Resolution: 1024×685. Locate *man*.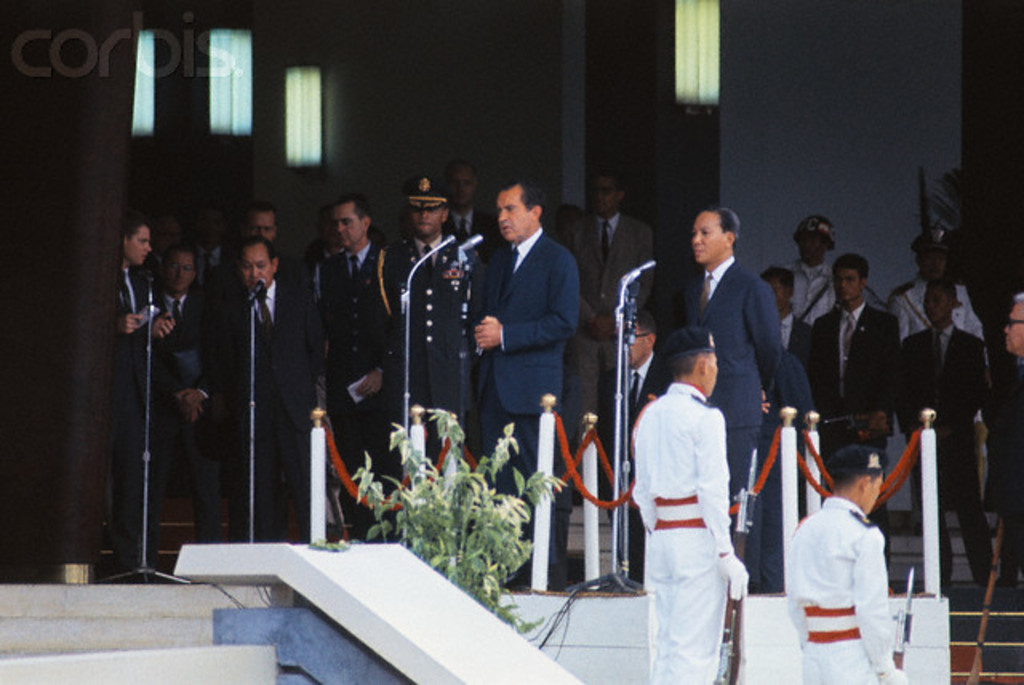
(x1=755, y1=266, x2=814, y2=365).
